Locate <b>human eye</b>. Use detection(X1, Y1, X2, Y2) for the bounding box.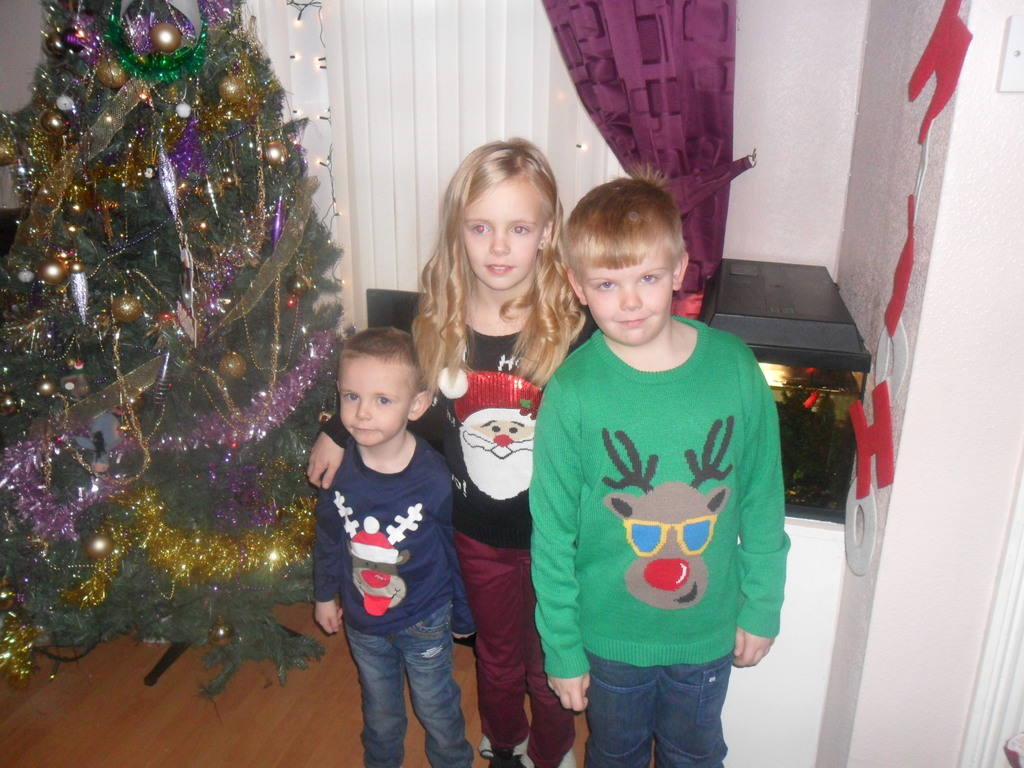
detection(467, 217, 492, 241).
